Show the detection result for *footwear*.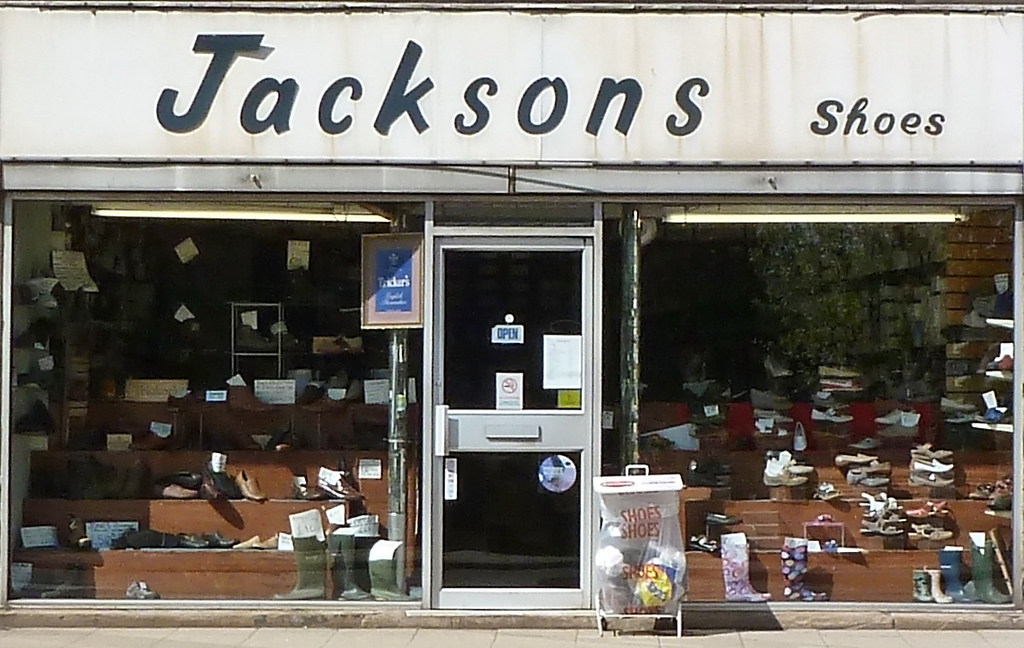
Rect(17, 363, 58, 394).
